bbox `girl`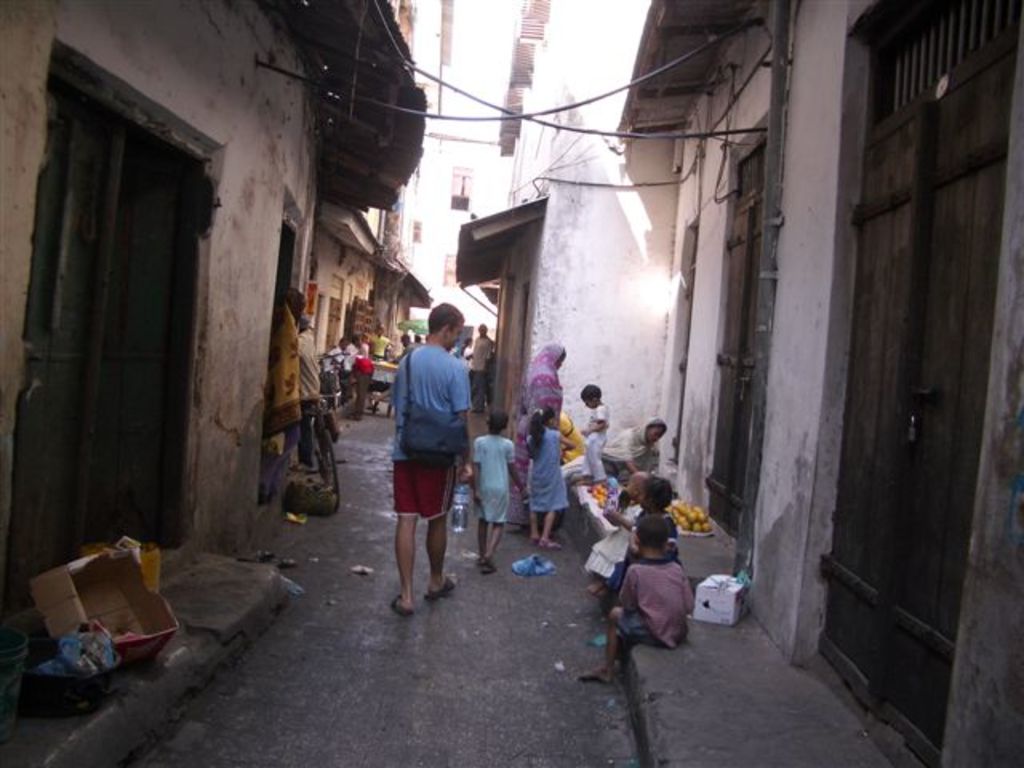
rect(515, 400, 563, 560)
